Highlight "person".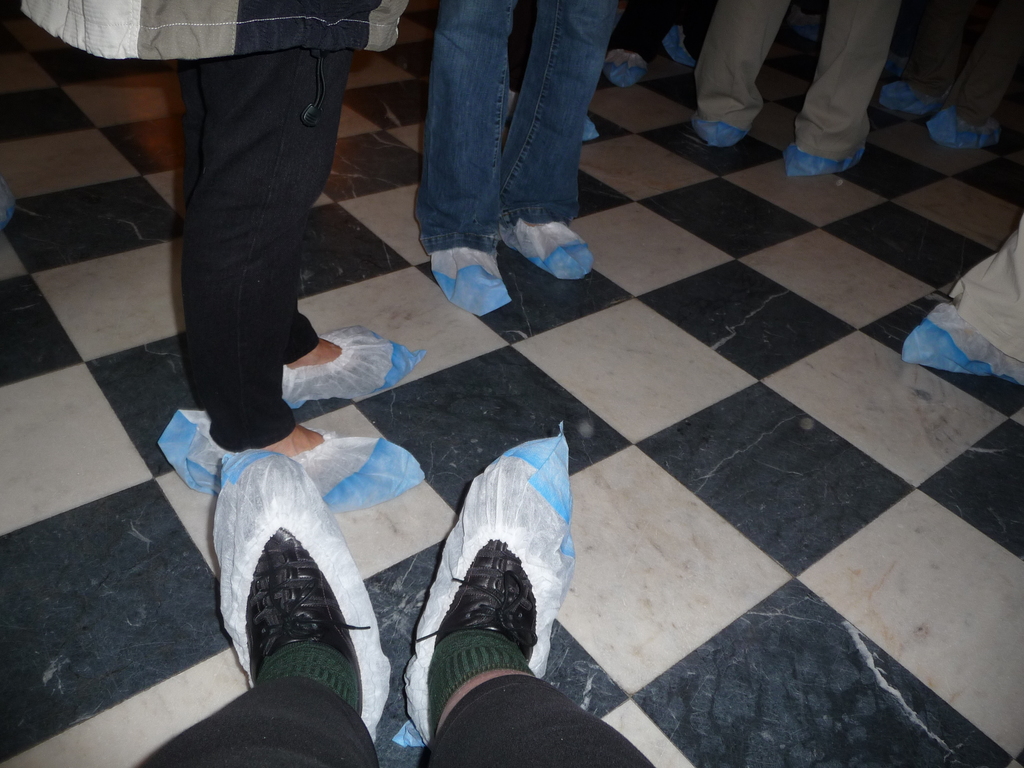
Highlighted region: (903,229,1023,384).
